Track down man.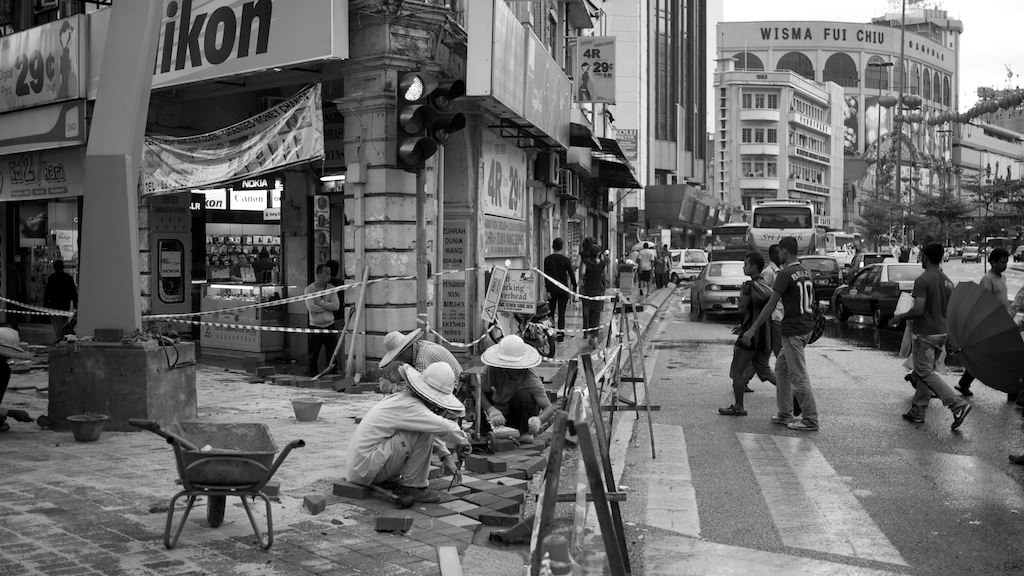
Tracked to BBox(382, 330, 463, 391).
